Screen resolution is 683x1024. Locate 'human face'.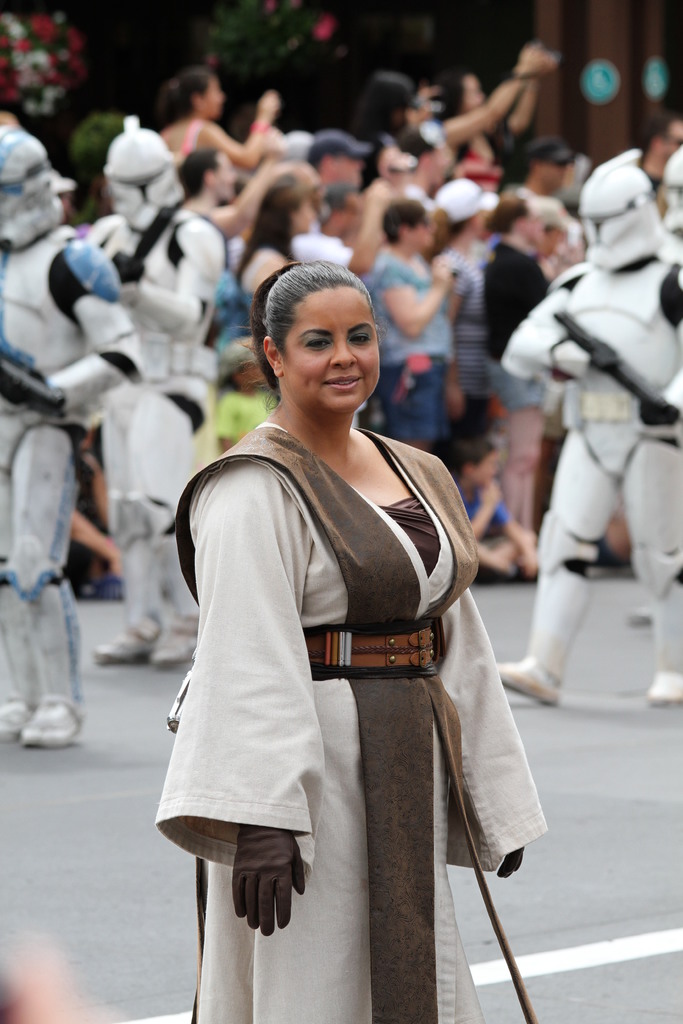
411, 212, 436, 249.
